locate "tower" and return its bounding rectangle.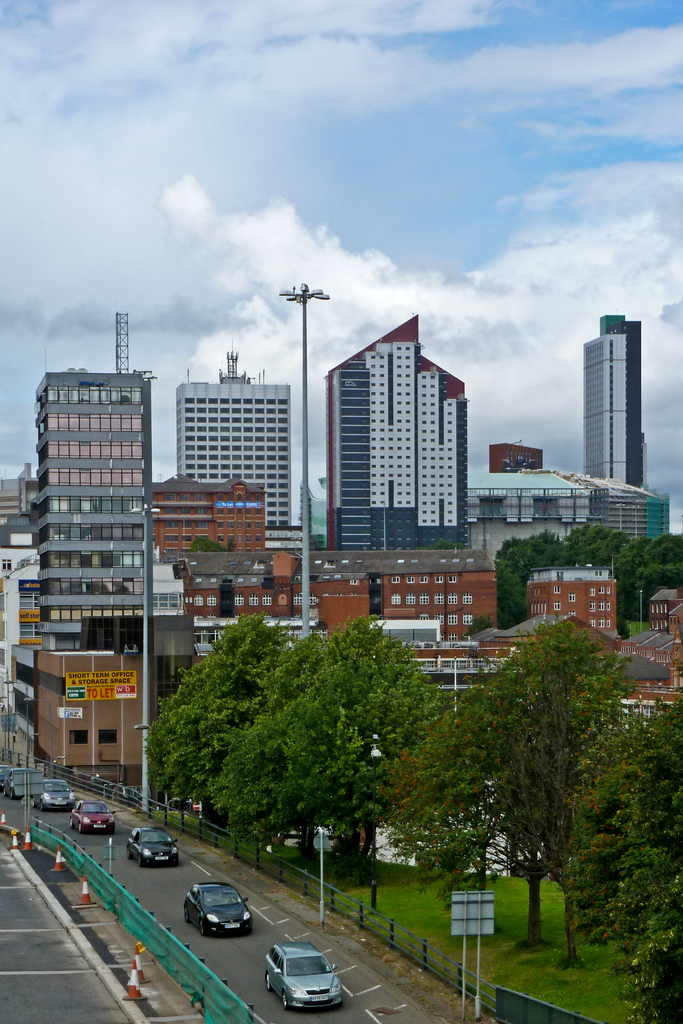
bbox=(322, 302, 472, 563).
